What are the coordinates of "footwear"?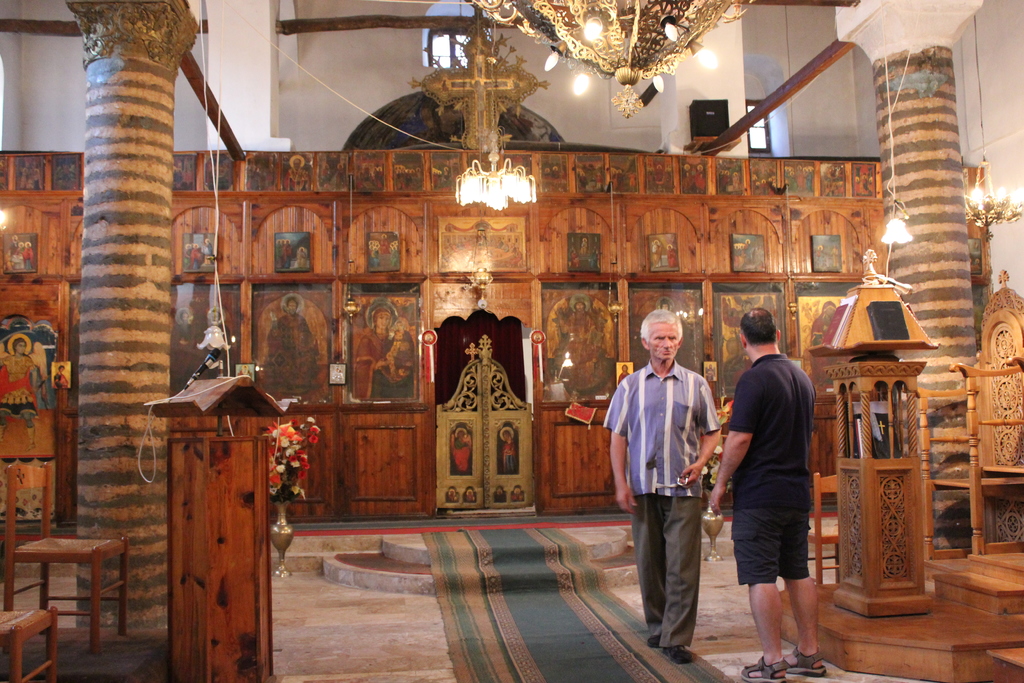
crop(785, 645, 828, 677).
